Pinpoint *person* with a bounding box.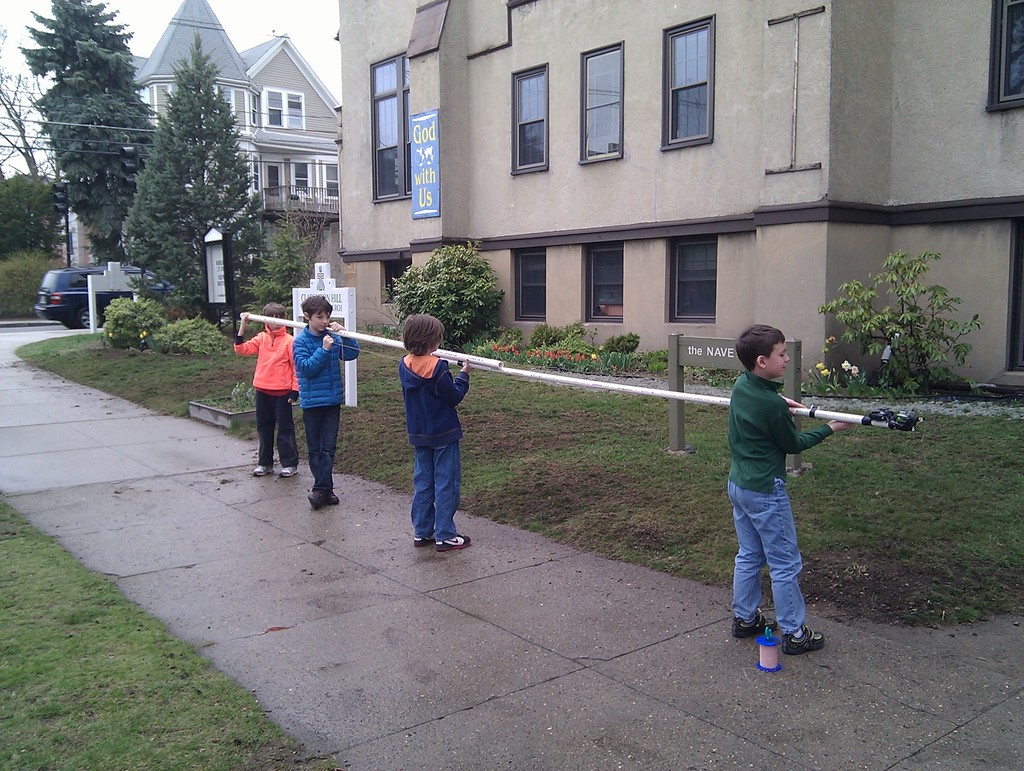
select_region(289, 296, 358, 503).
